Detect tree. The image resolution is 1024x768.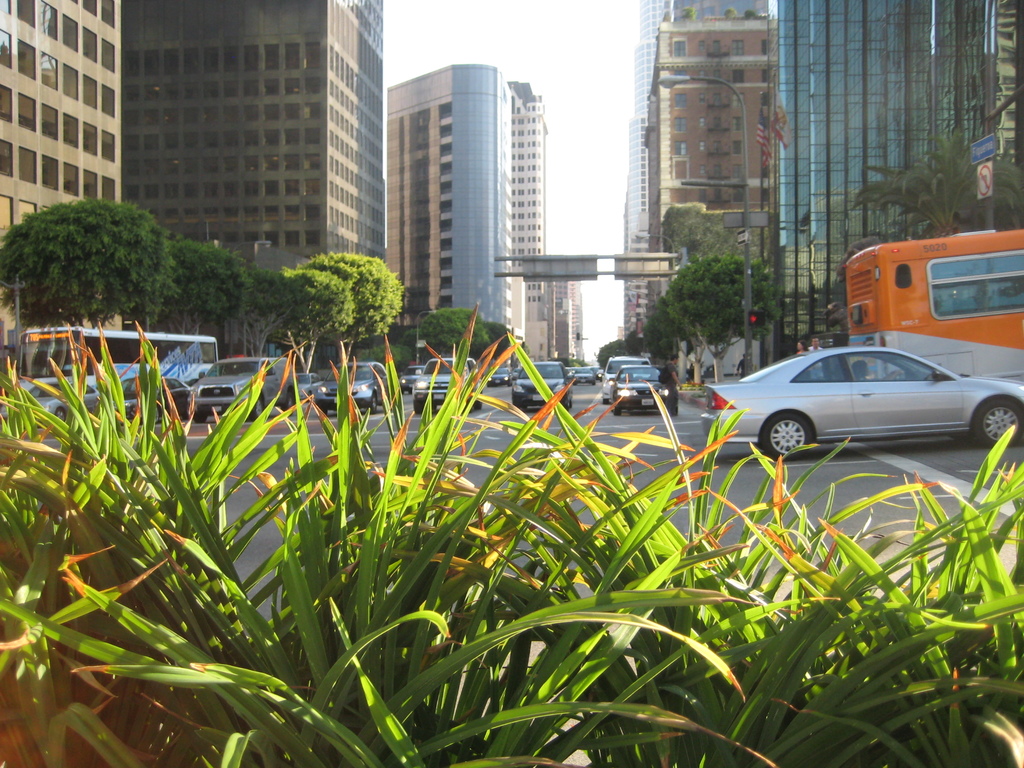
[467,319,514,366].
